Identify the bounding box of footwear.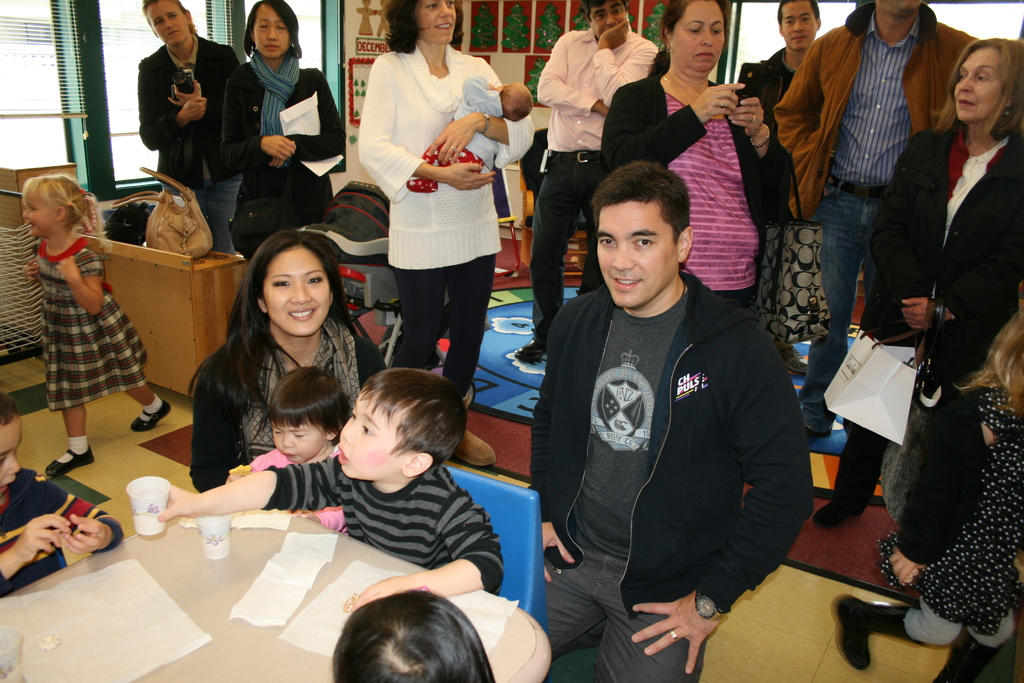
<box>780,346,807,372</box>.
